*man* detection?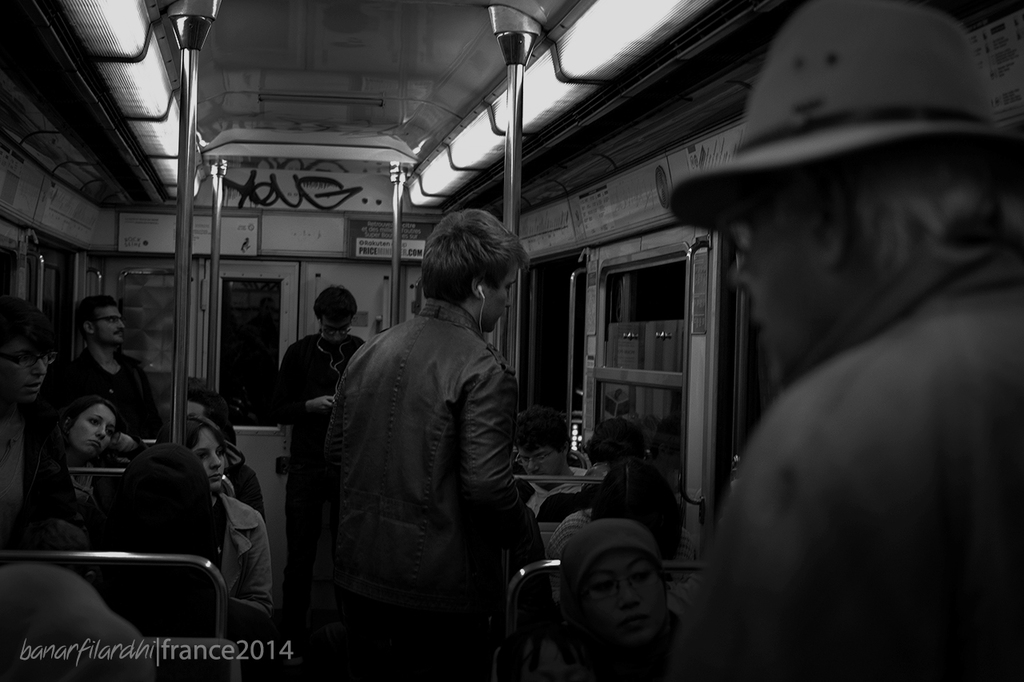
[x1=274, y1=286, x2=365, y2=604]
